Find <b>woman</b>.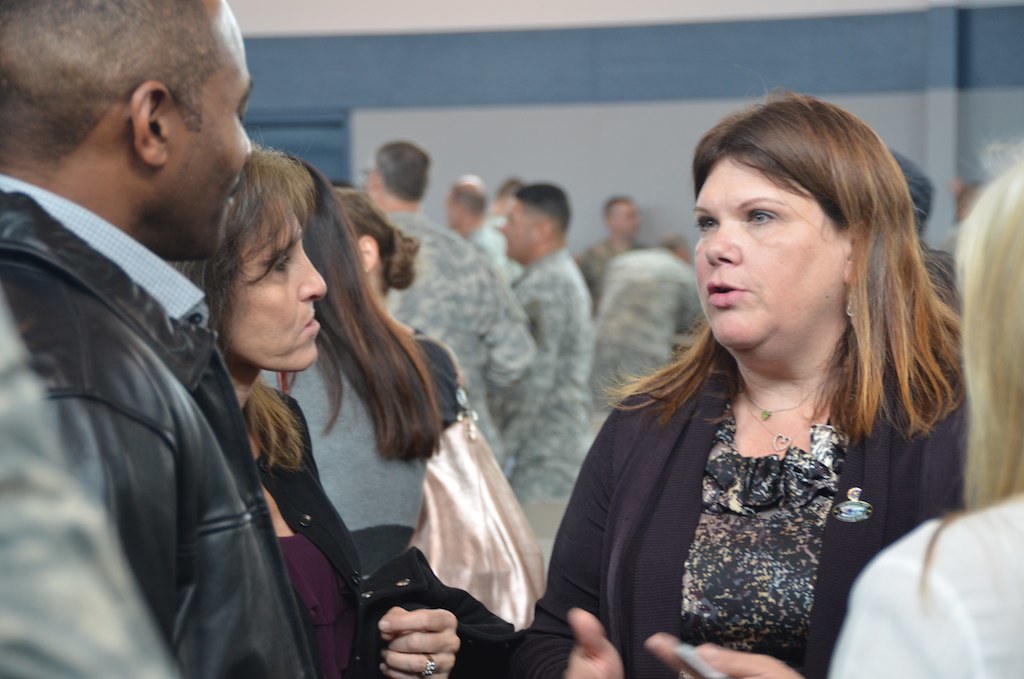
bbox(261, 161, 449, 573).
